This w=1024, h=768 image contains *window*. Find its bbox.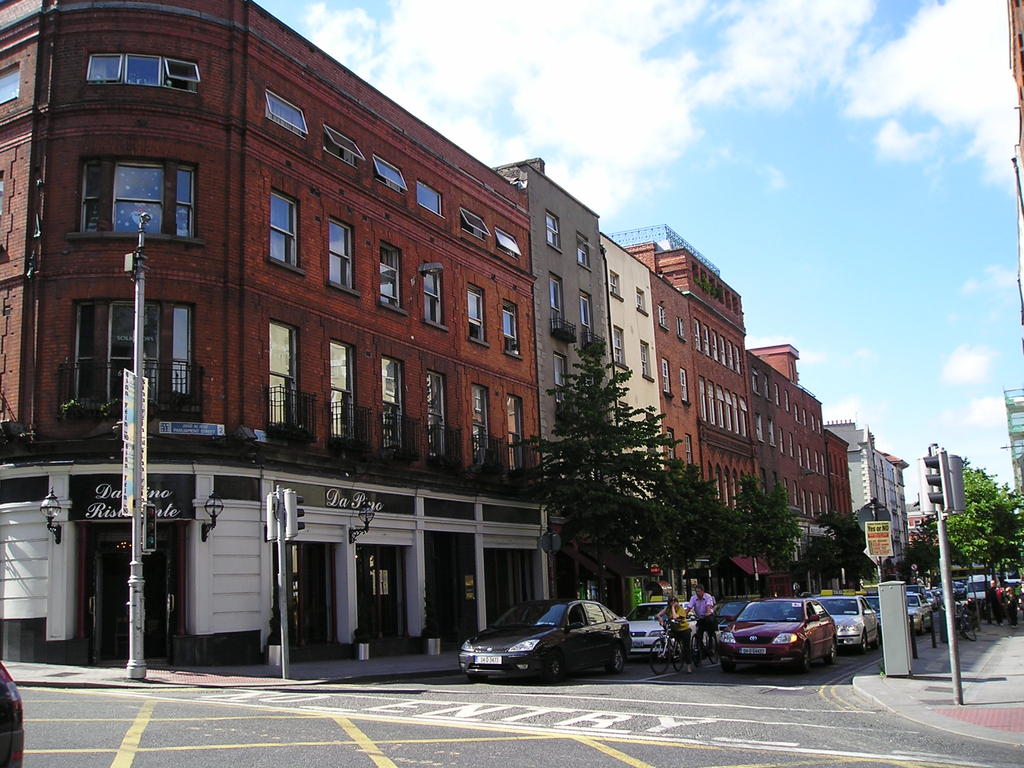
(660, 360, 677, 401).
